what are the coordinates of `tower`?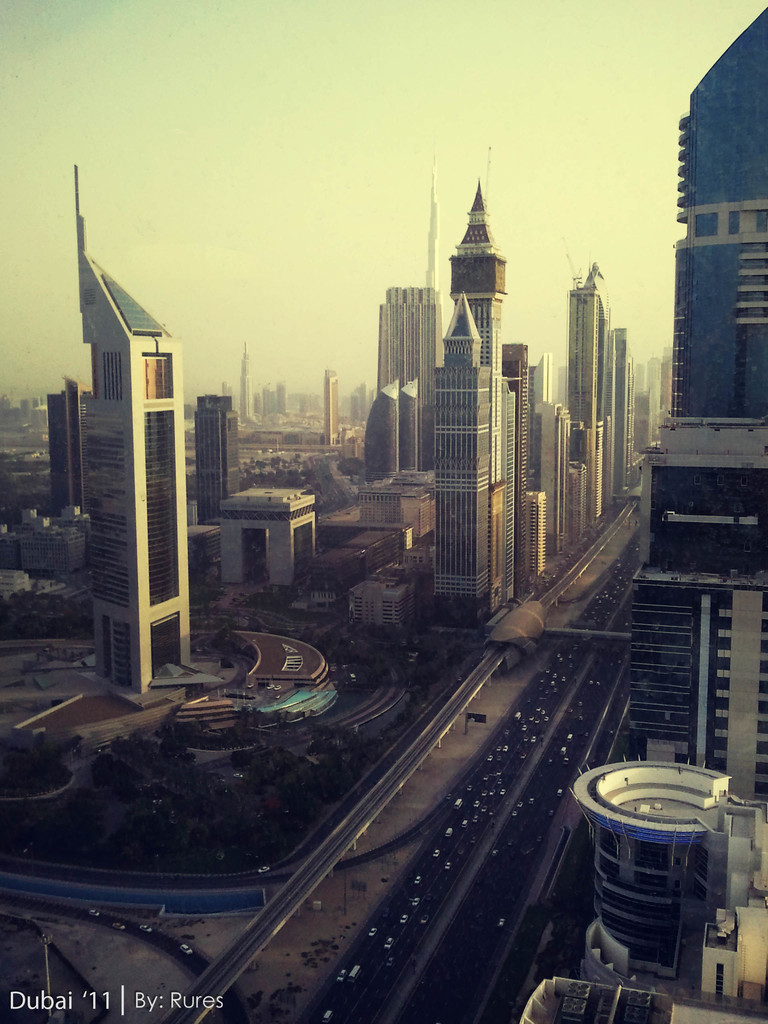
region(565, 748, 767, 1020).
